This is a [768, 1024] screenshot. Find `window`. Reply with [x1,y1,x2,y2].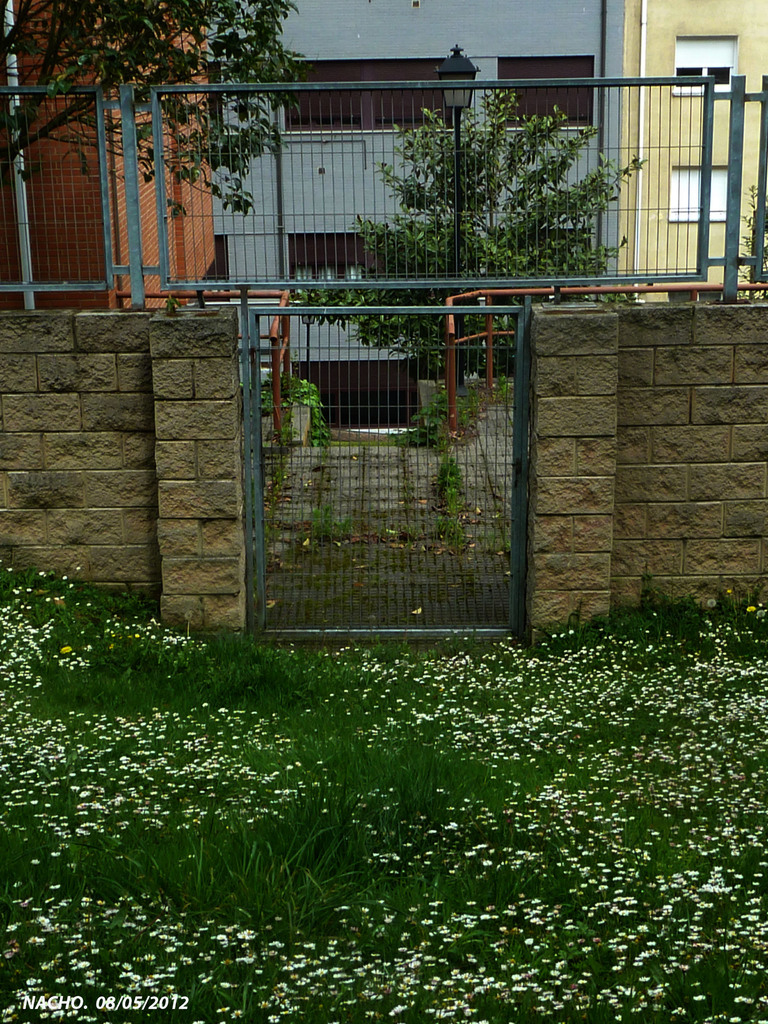
[289,239,424,294].
